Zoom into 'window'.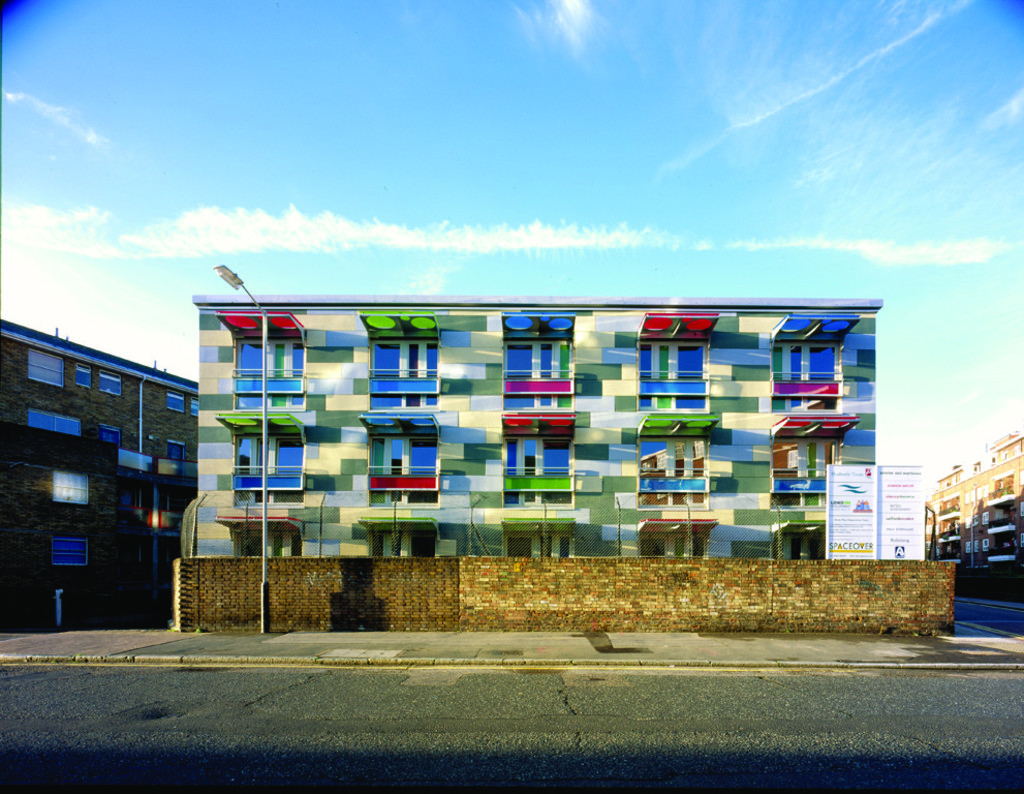
Zoom target: bbox=(638, 338, 708, 414).
